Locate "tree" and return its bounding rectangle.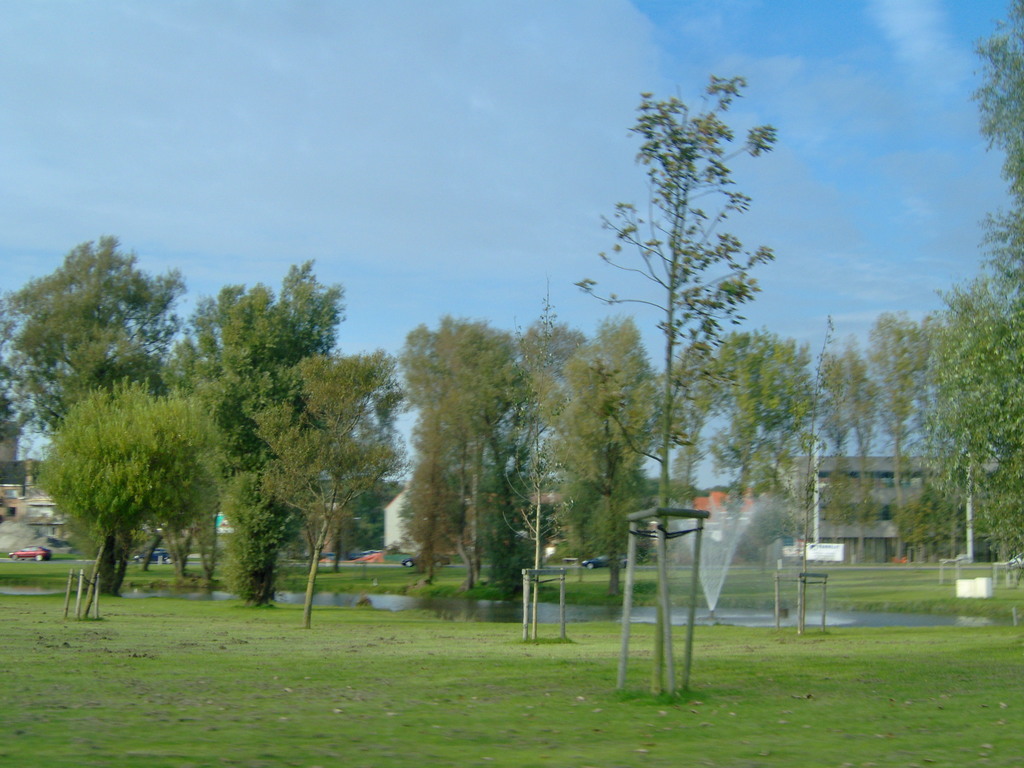
0, 240, 196, 601.
